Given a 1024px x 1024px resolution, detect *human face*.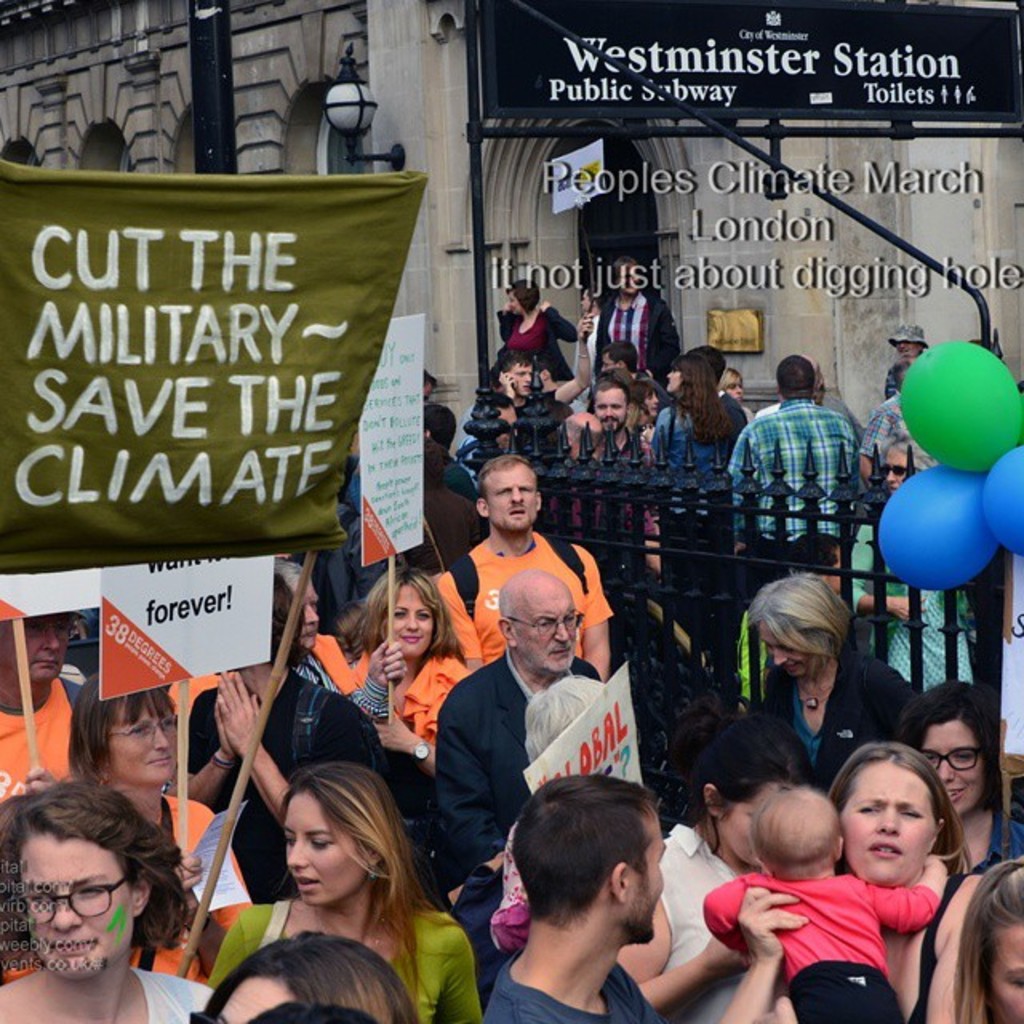
box(485, 459, 539, 528).
